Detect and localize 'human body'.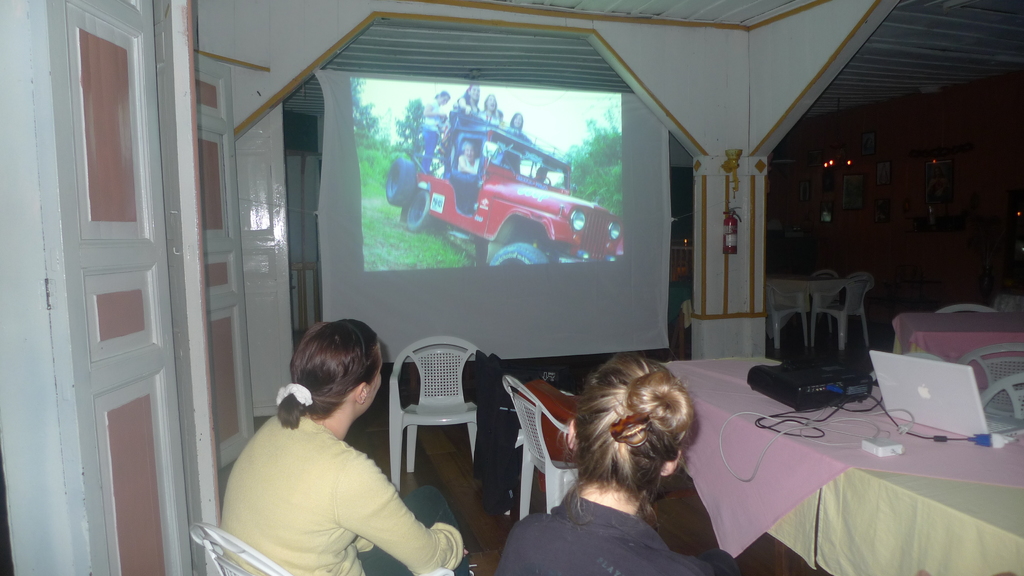
Localized at 425/99/451/172.
